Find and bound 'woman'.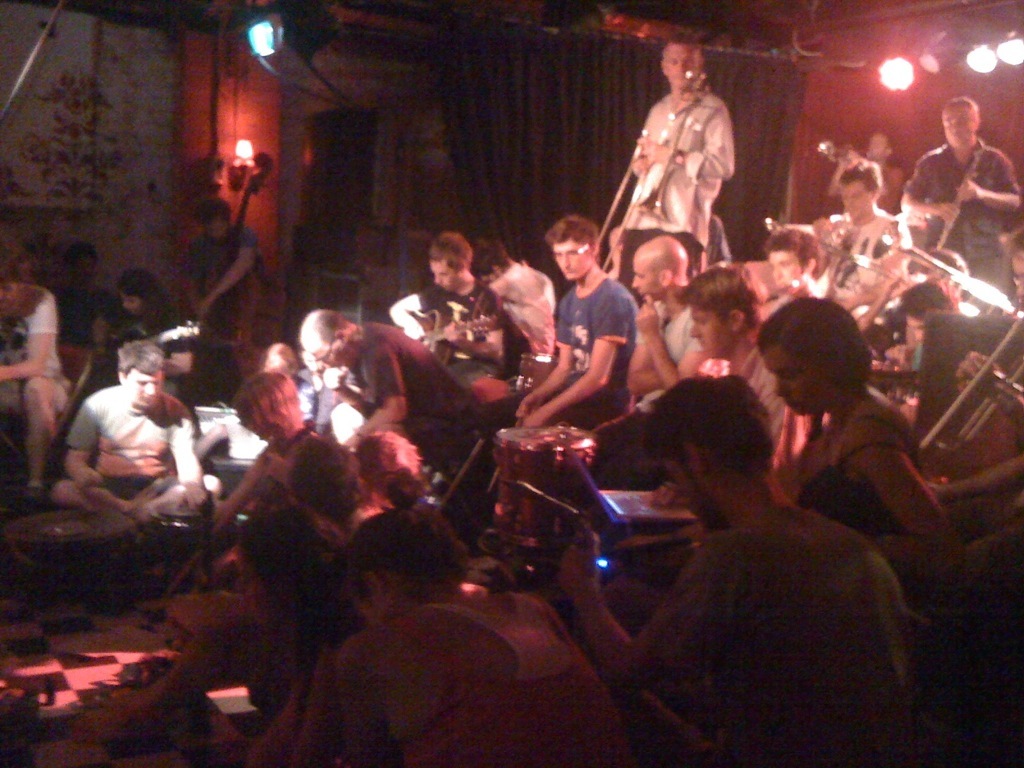
Bound: 212,373,314,582.
